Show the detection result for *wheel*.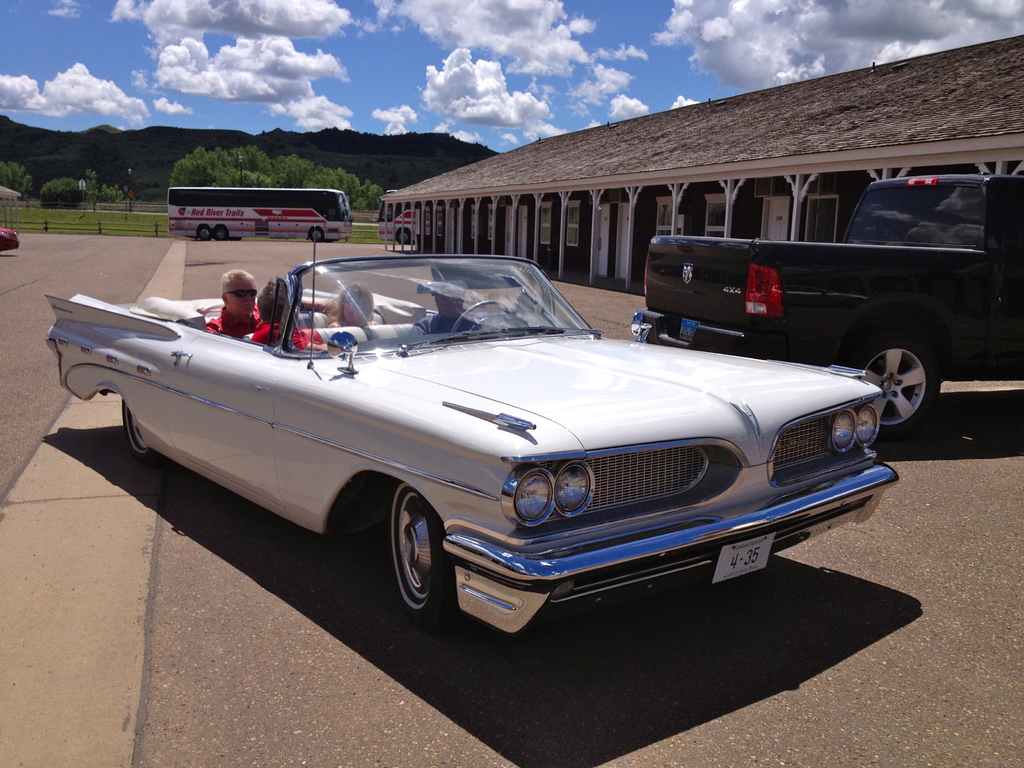
(308,226,324,242).
